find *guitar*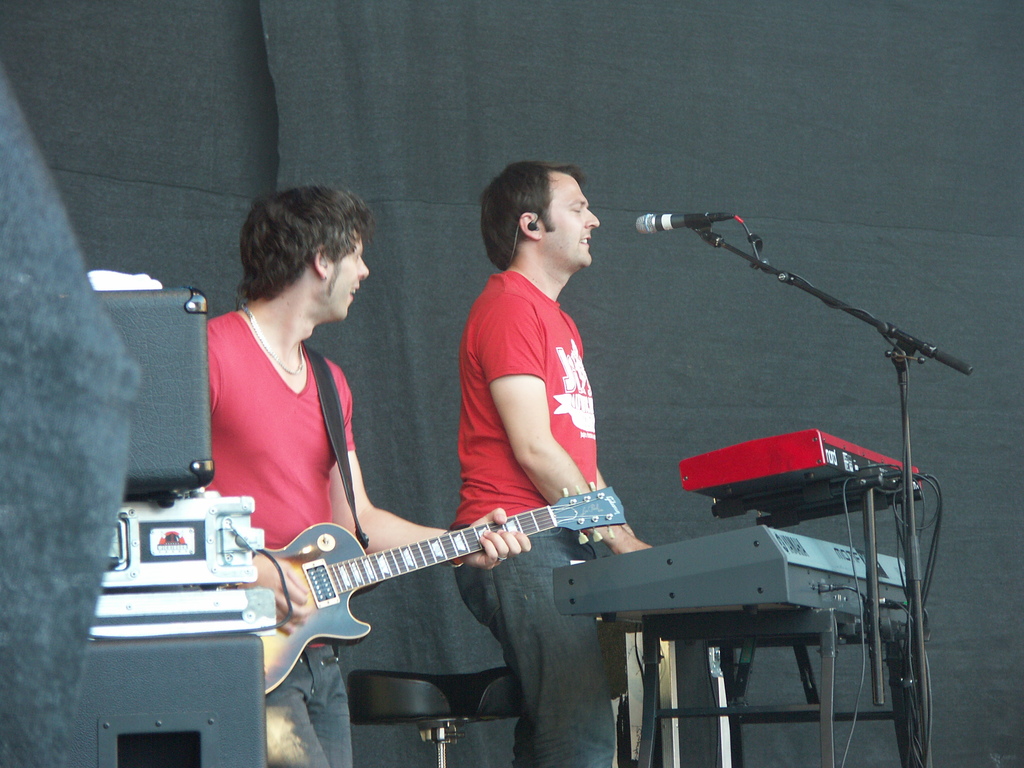
<bbox>138, 474, 623, 721</bbox>
